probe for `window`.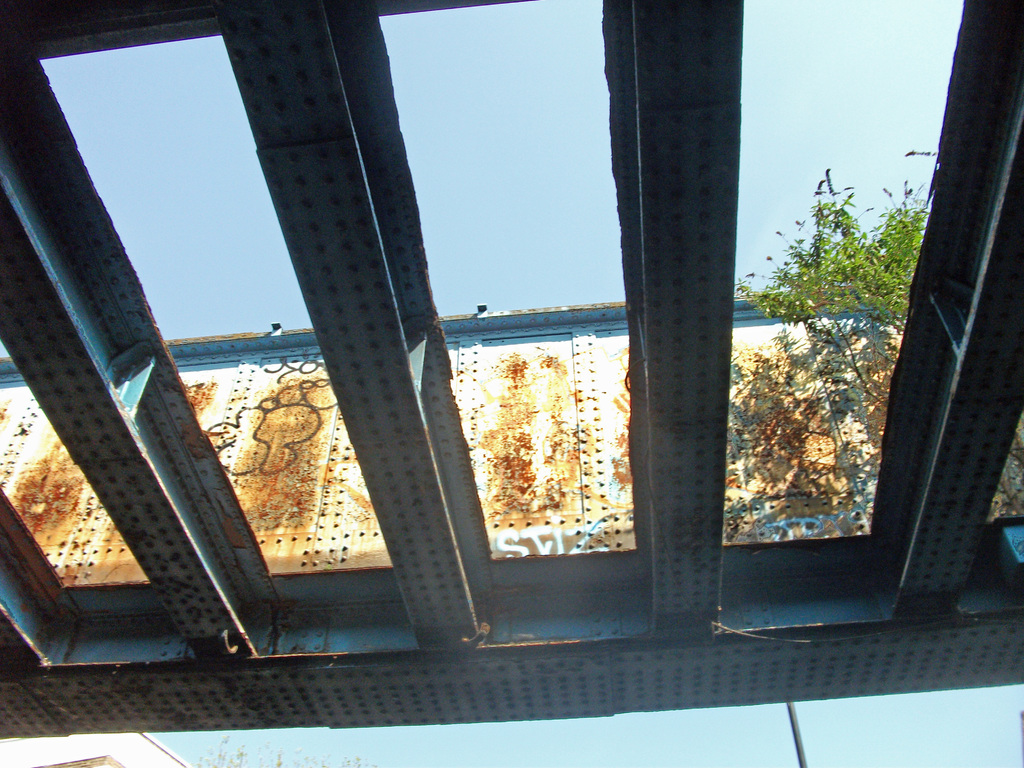
Probe result: 338, 0, 641, 594.
